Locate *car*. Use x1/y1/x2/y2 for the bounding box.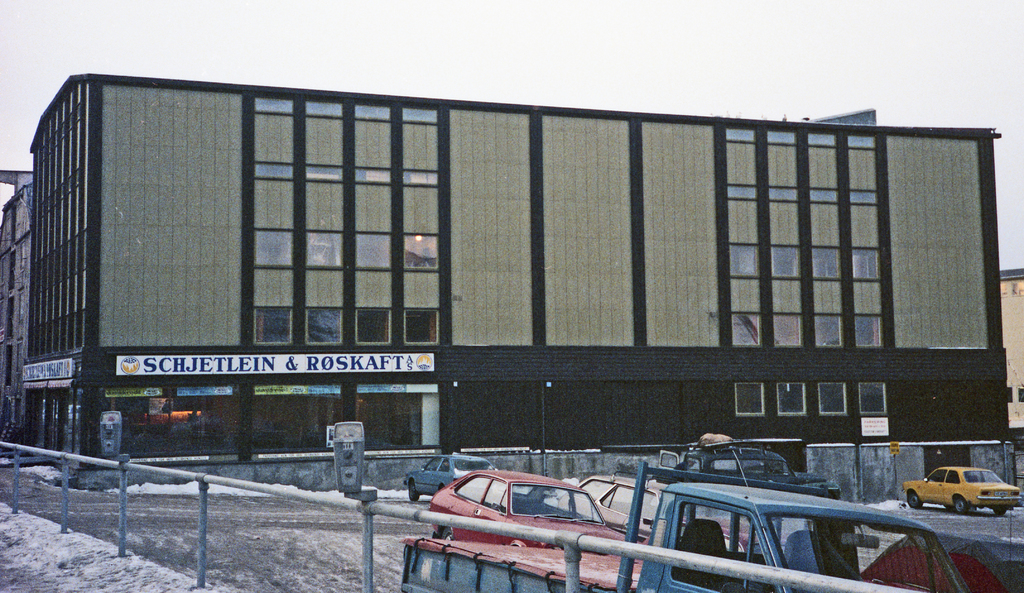
429/467/627/554.
